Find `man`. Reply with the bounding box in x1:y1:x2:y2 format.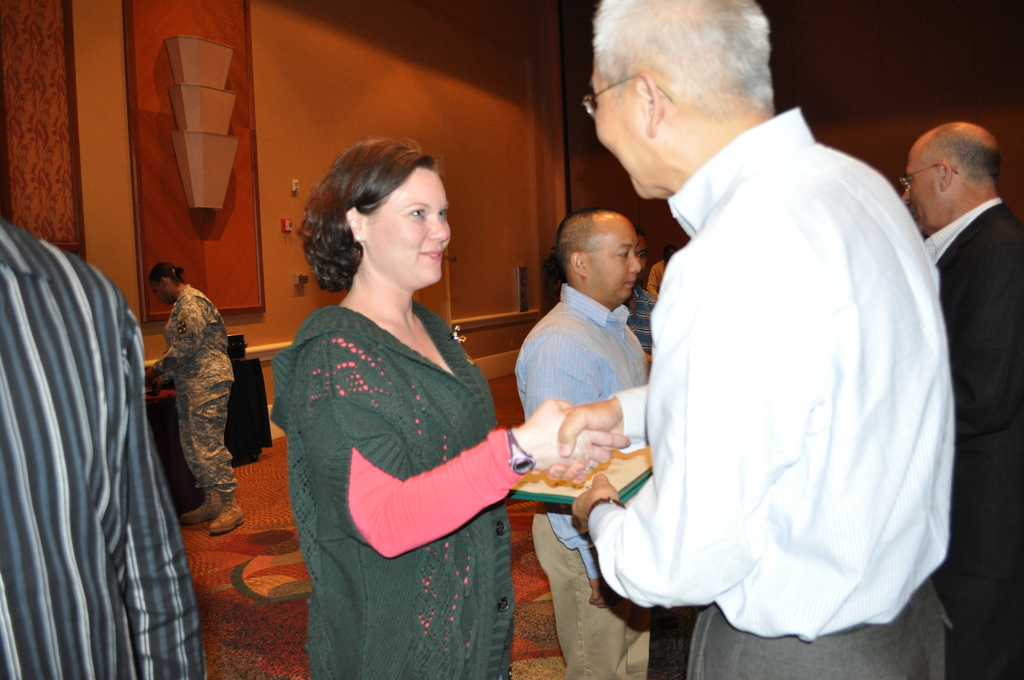
901:117:1023:679.
